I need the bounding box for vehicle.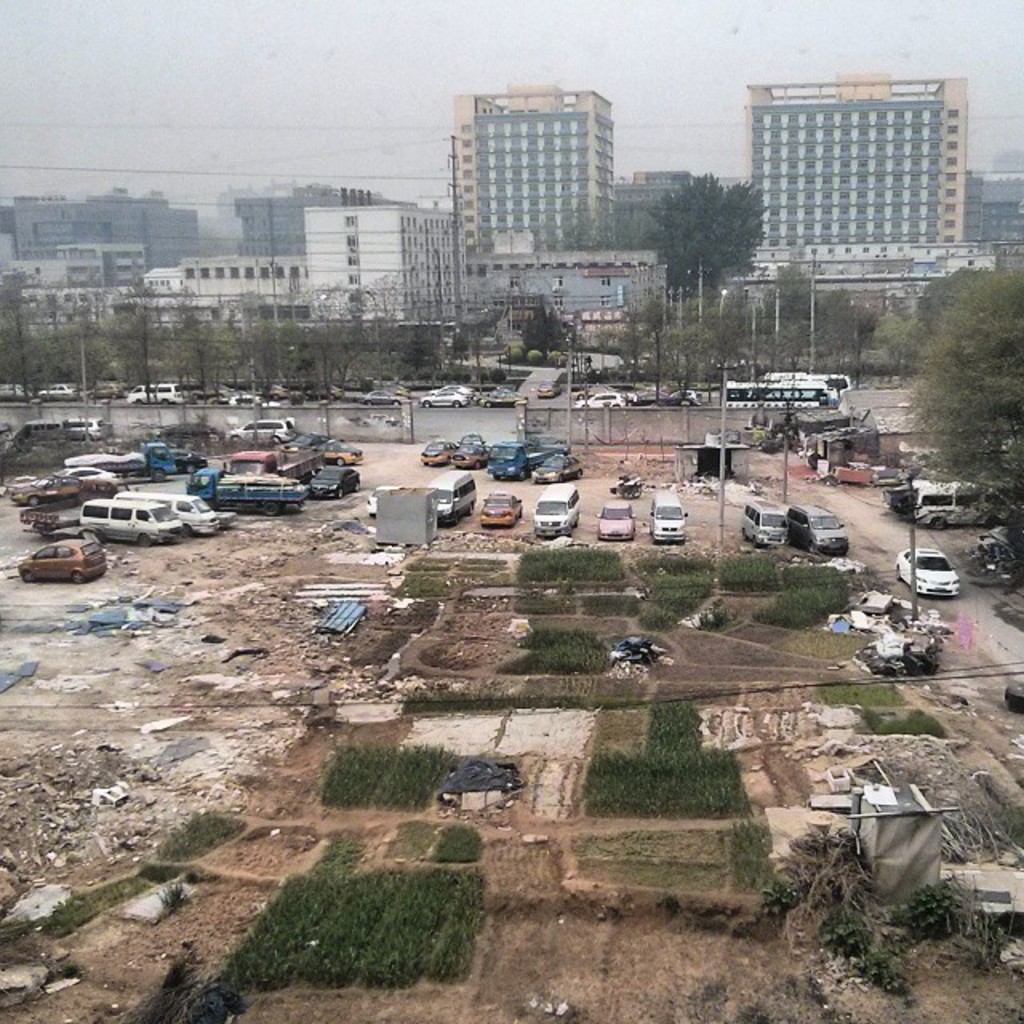
Here it is: (x1=67, y1=456, x2=123, y2=488).
